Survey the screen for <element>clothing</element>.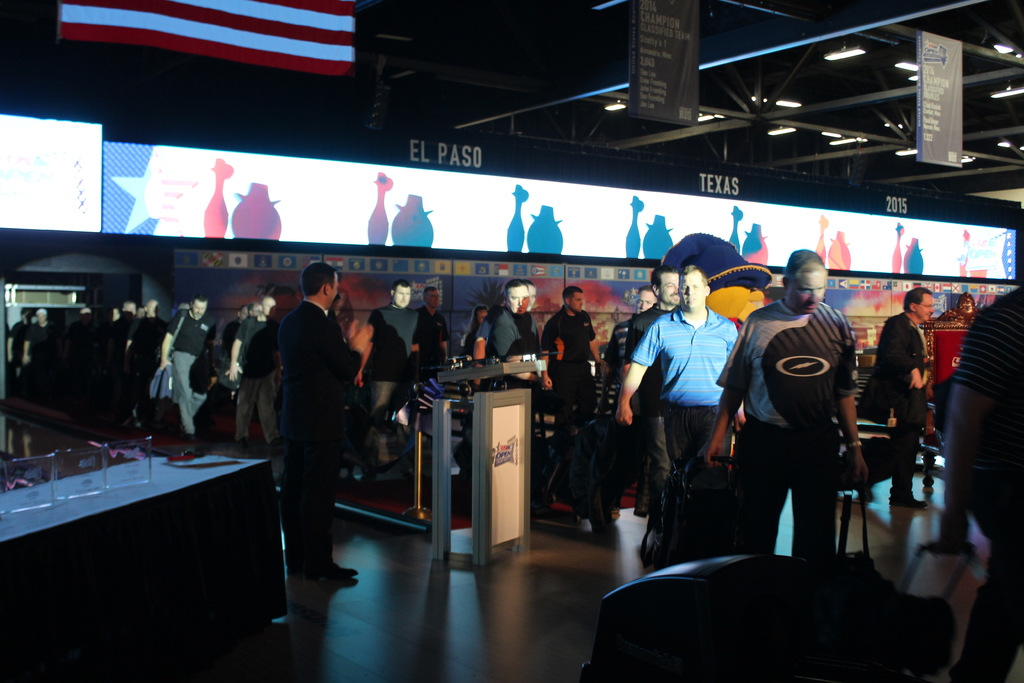
Survey found: Rect(628, 309, 746, 562).
